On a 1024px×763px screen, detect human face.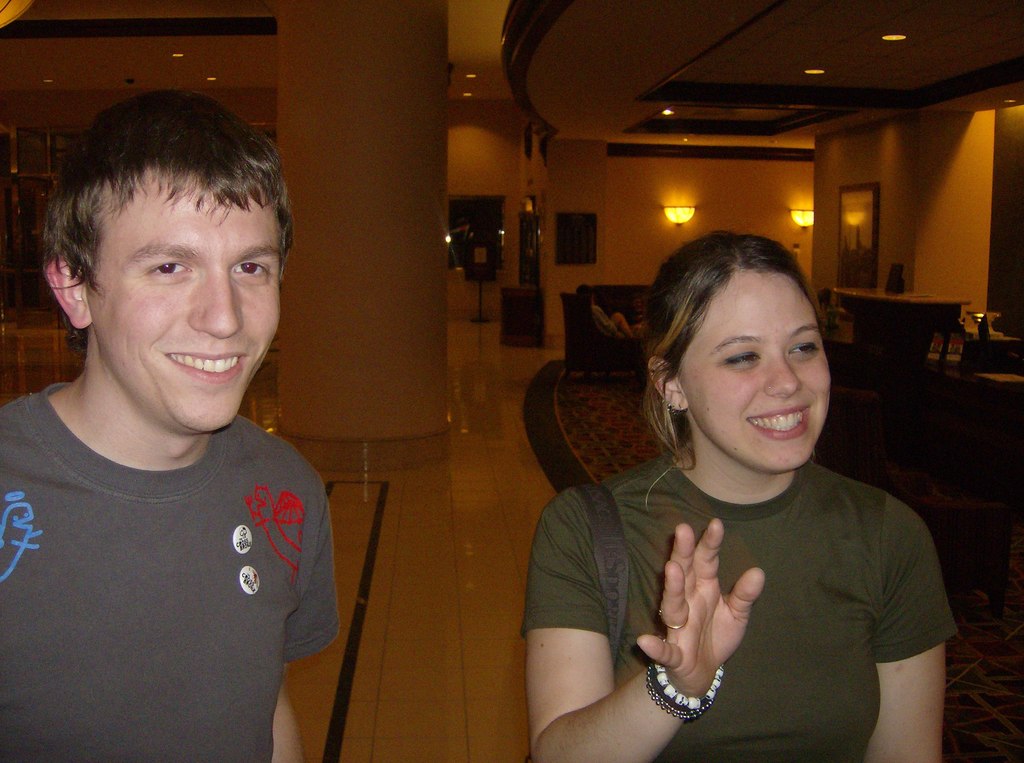
box(682, 266, 832, 475).
